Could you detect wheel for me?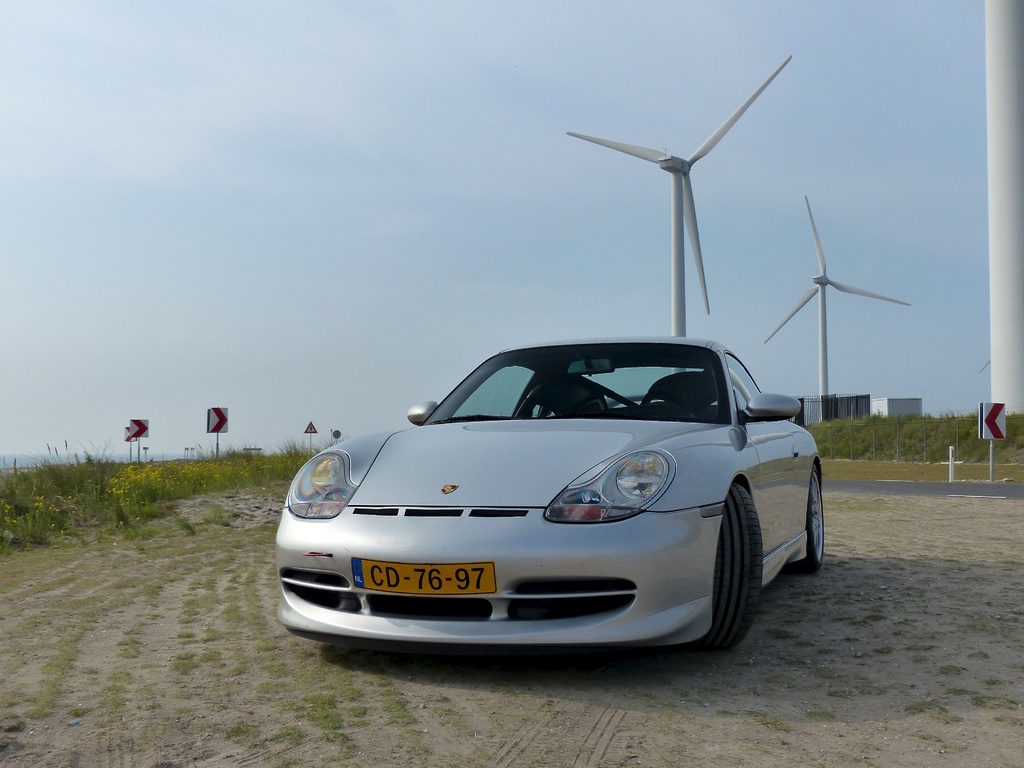
Detection result: 789,458,826,574.
